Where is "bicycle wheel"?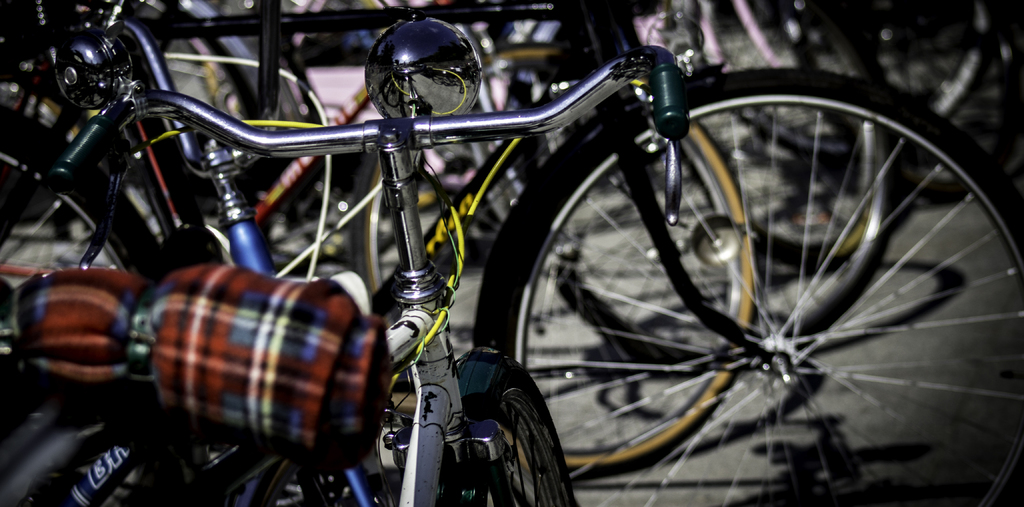
(493,63,1023,506).
